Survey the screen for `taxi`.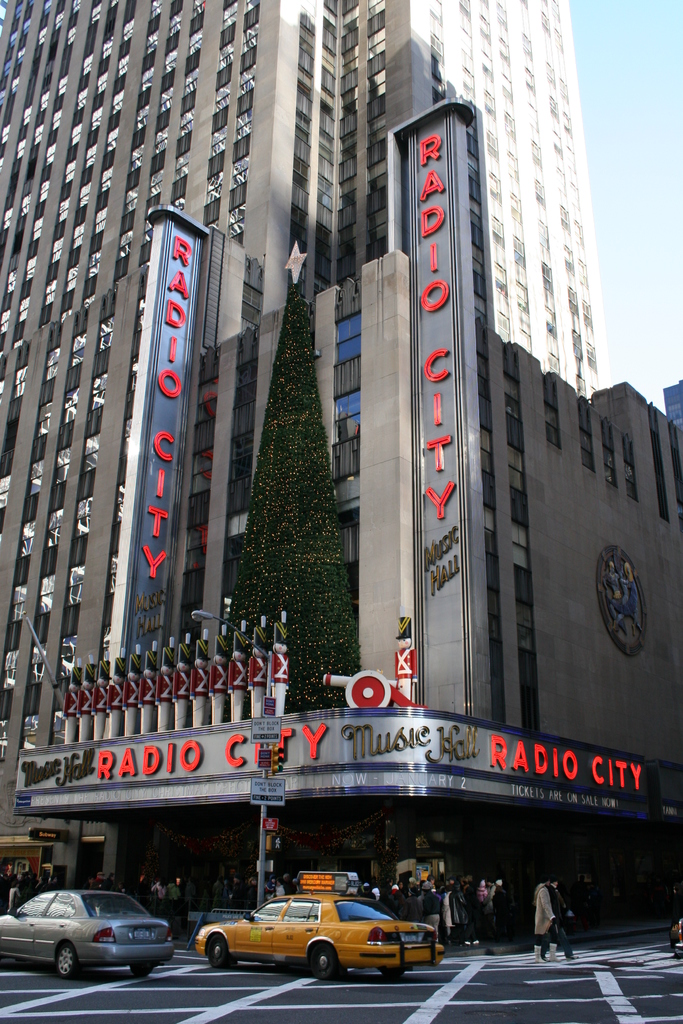
Survey found: 177 888 432 979.
